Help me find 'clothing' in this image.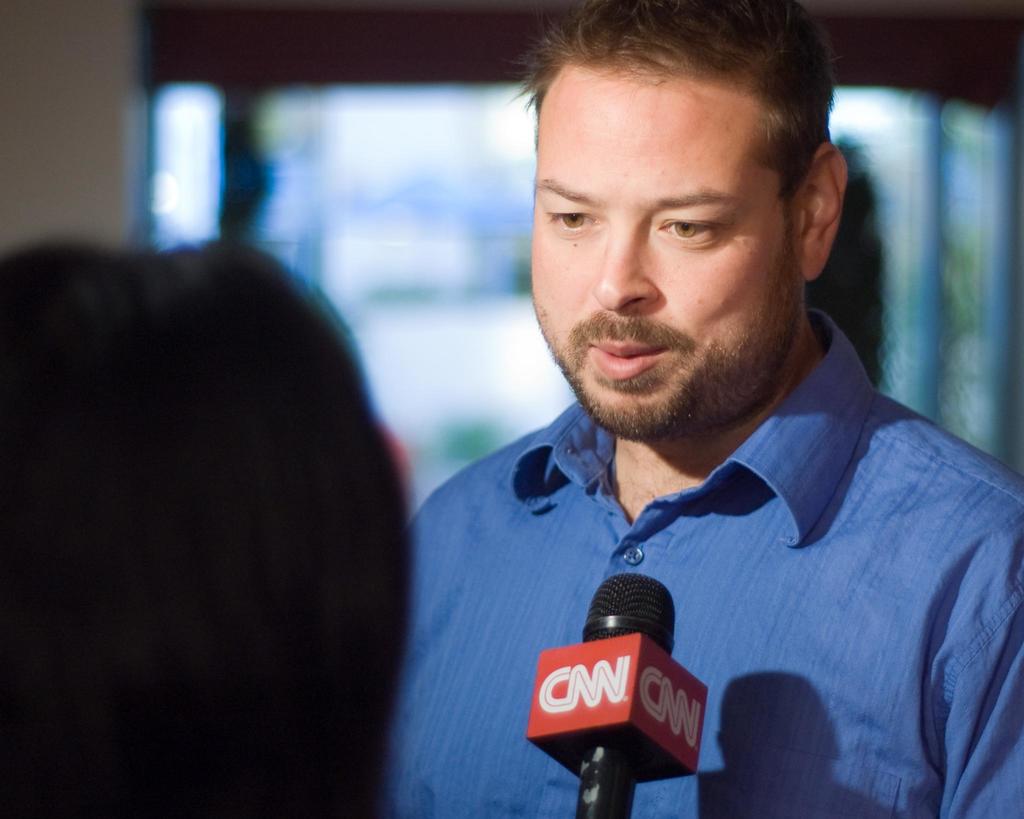
Found it: [left=403, top=309, right=1023, bottom=818].
